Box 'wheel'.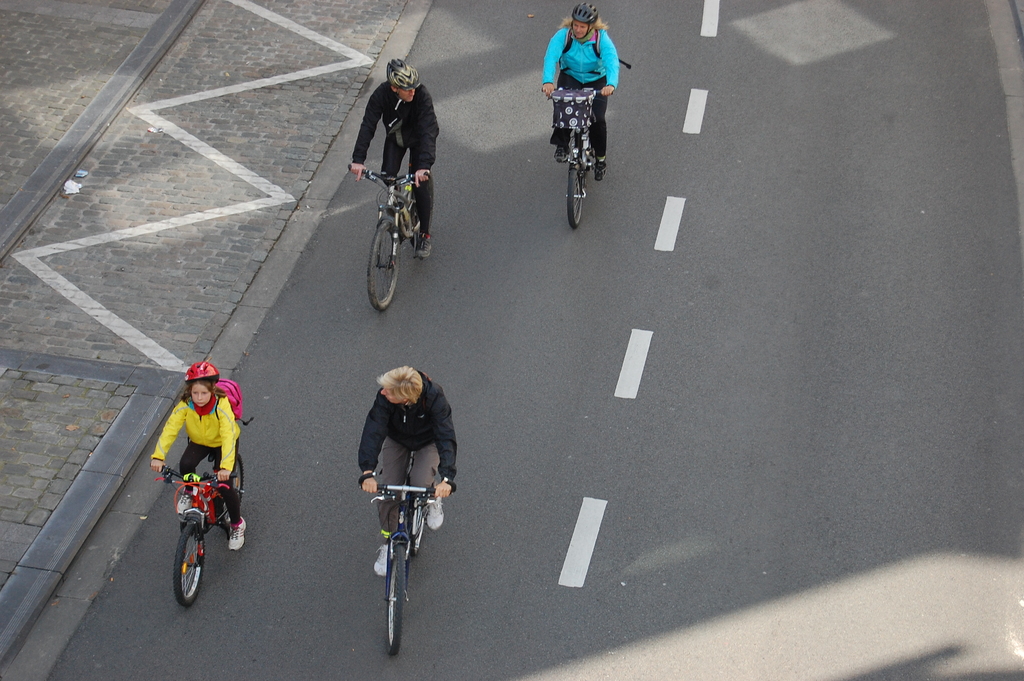
(385,544,407,656).
